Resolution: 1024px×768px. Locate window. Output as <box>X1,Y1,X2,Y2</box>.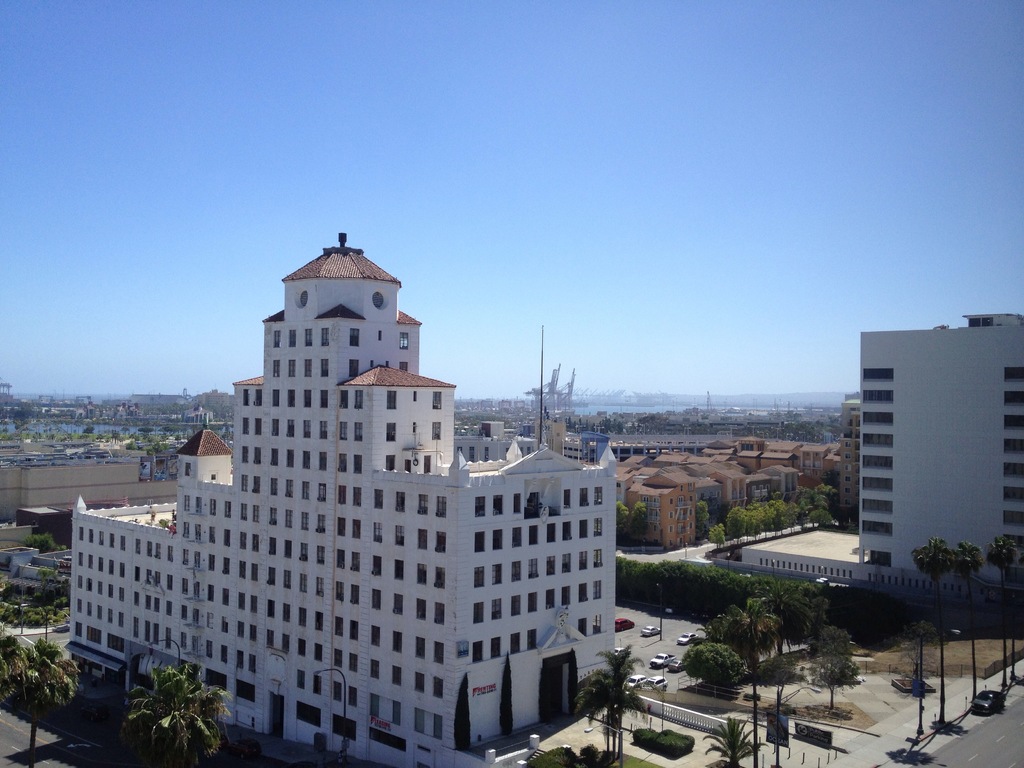
<box>337,516,345,536</box>.
